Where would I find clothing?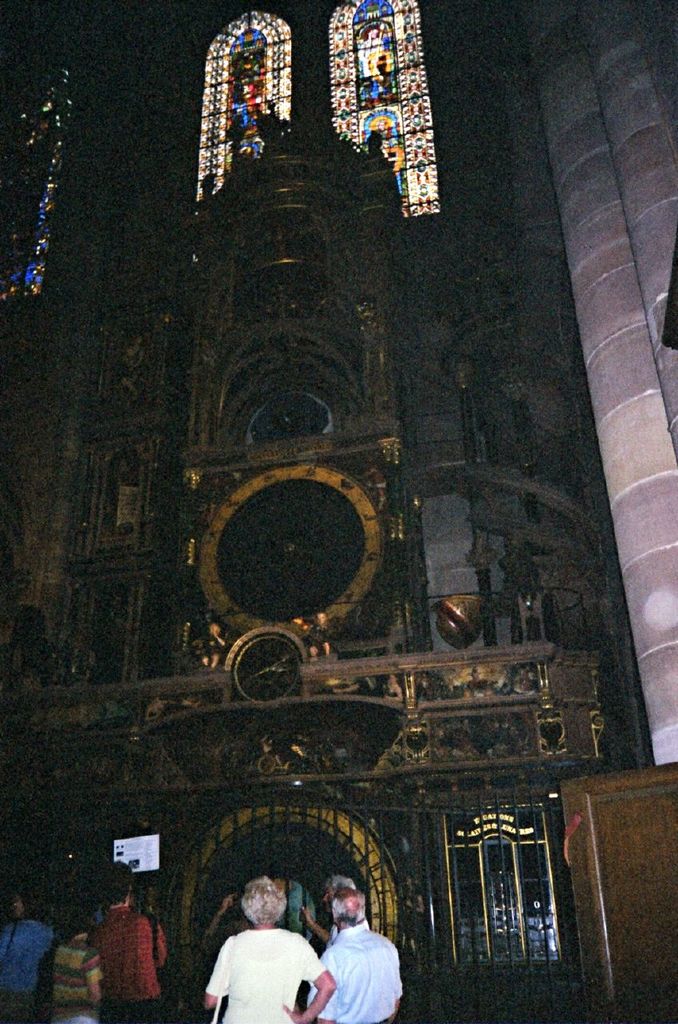
At x1=104 y1=915 x2=160 y2=1007.
